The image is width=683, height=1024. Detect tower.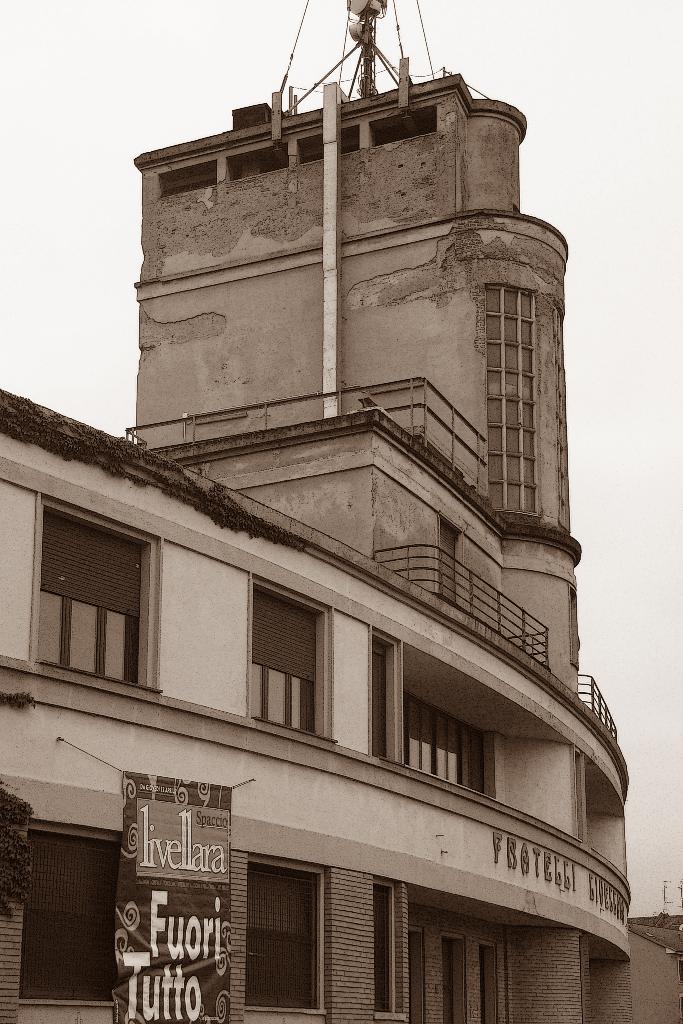
Detection: region(126, 0, 582, 706).
